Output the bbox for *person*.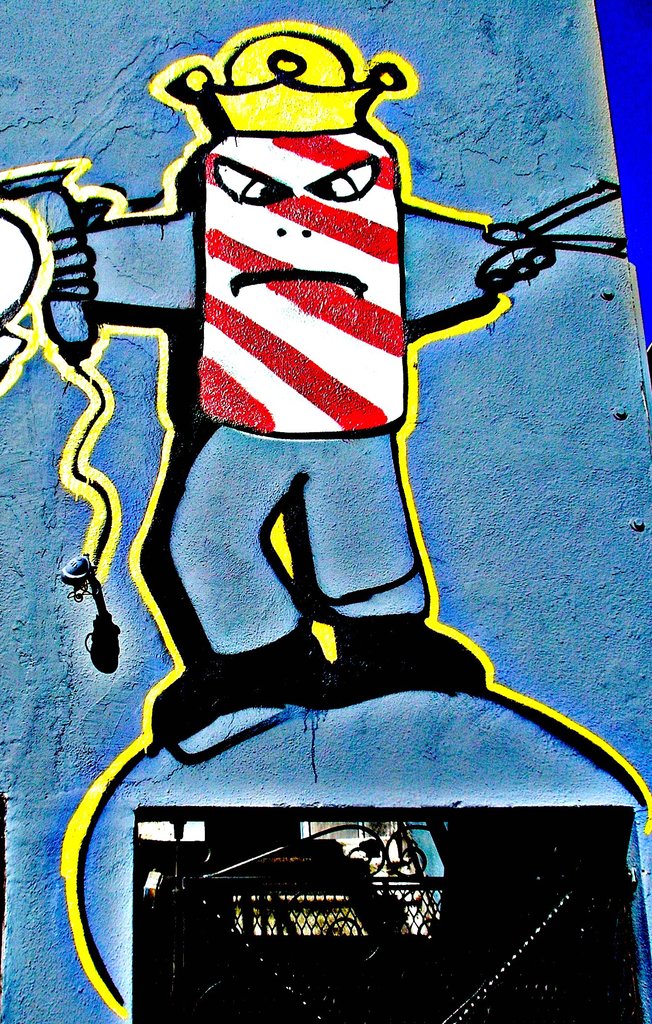
left=34, top=24, right=559, bottom=762.
